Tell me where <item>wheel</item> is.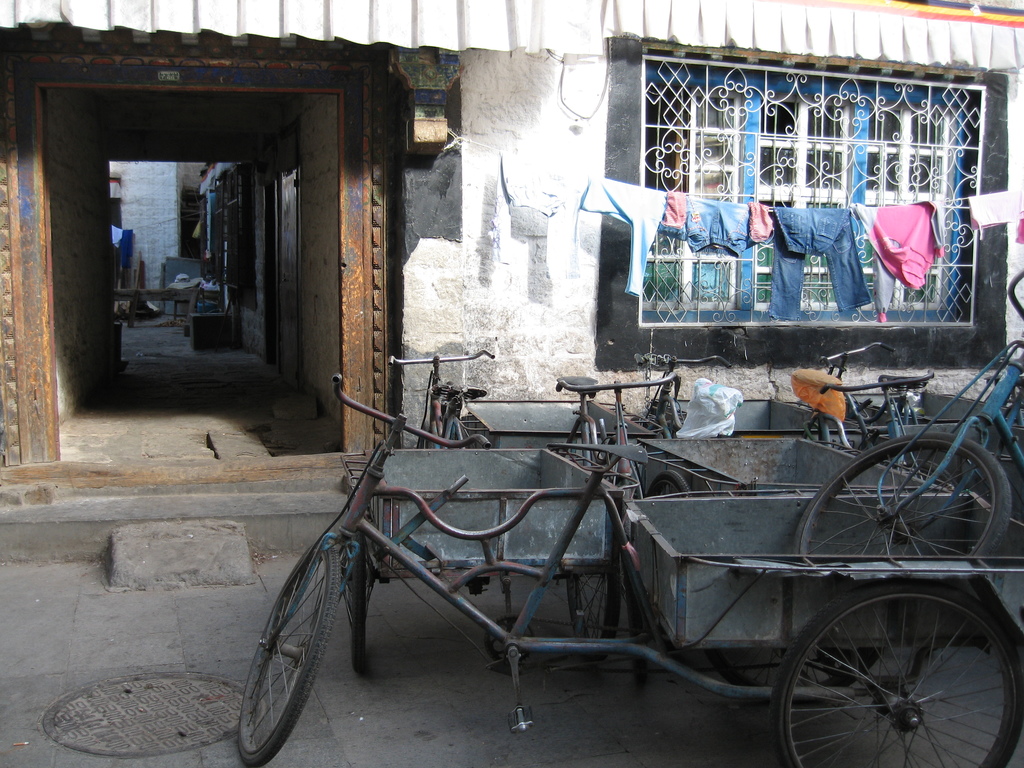
<item>wheel</item> is at (x1=785, y1=595, x2=987, y2=751).
